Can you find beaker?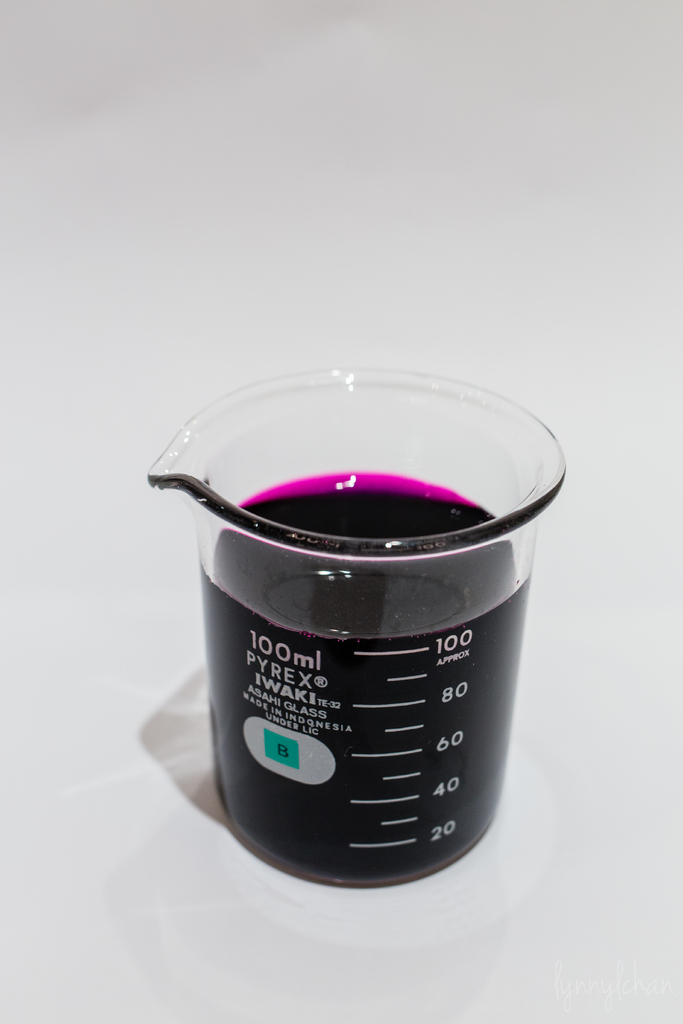
Yes, bounding box: box(152, 383, 548, 877).
